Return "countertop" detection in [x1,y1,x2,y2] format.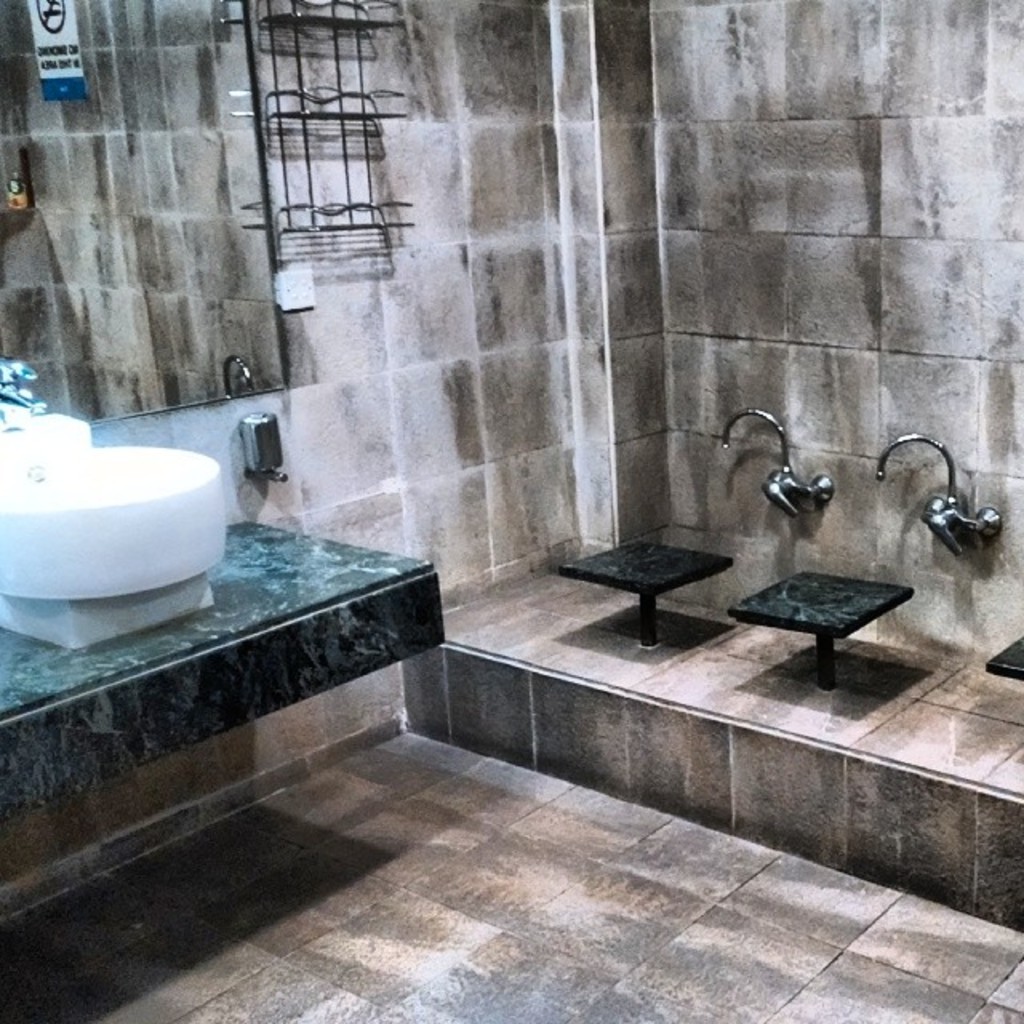
[0,418,472,813].
